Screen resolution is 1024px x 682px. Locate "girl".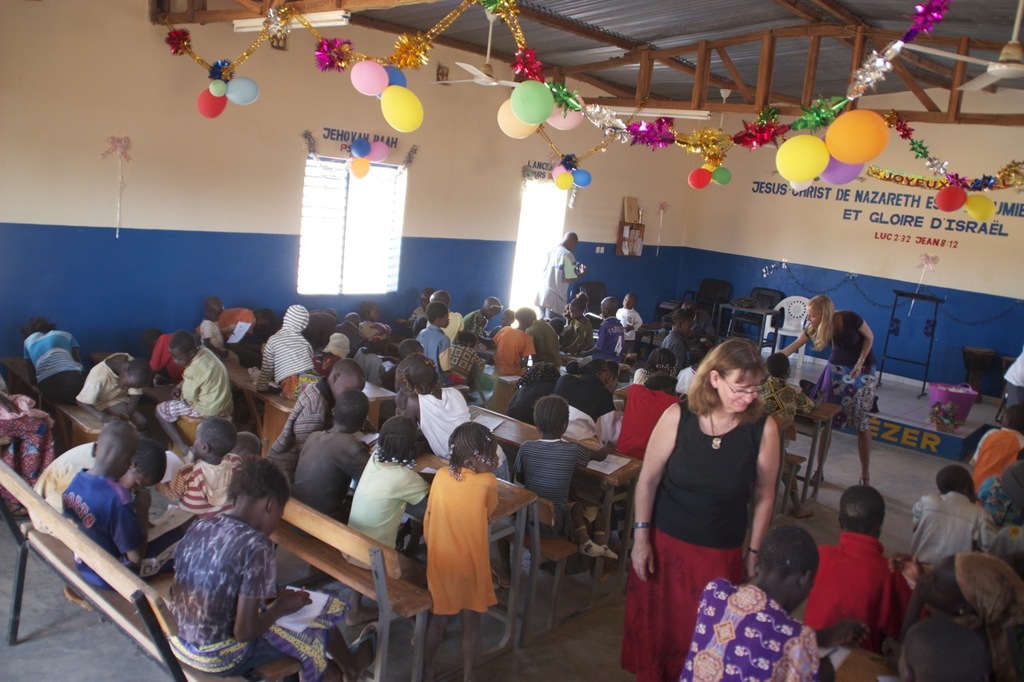
[167, 449, 382, 681].
